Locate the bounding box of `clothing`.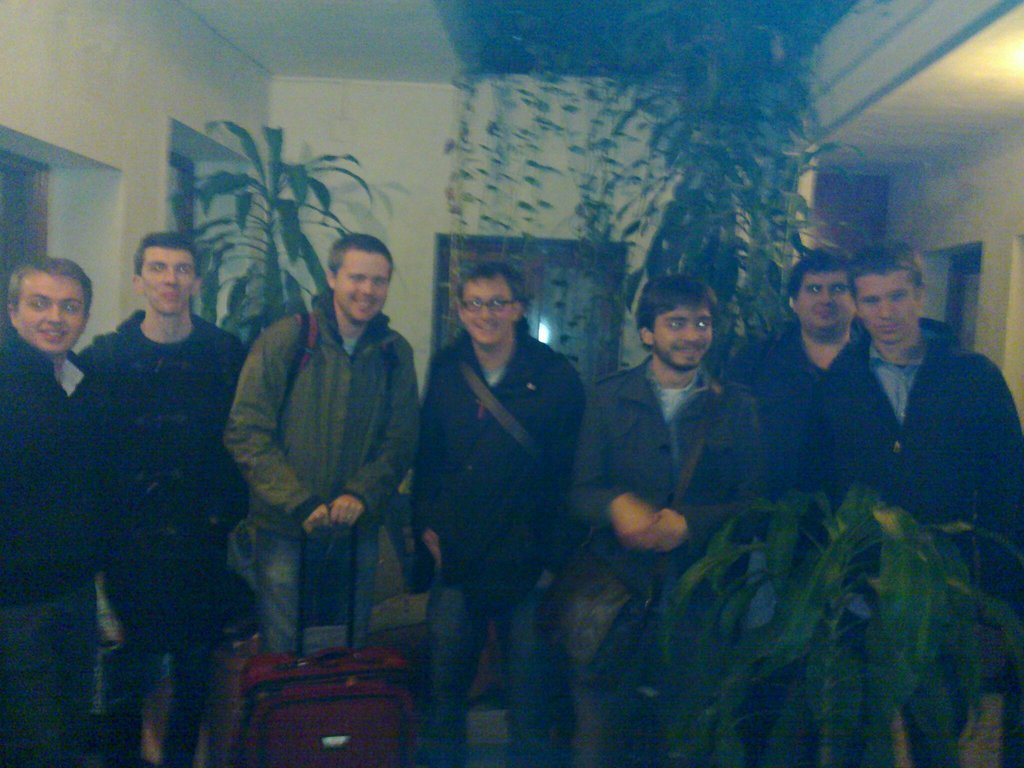
Bounding box: rect(49, 227, 273, 746).
